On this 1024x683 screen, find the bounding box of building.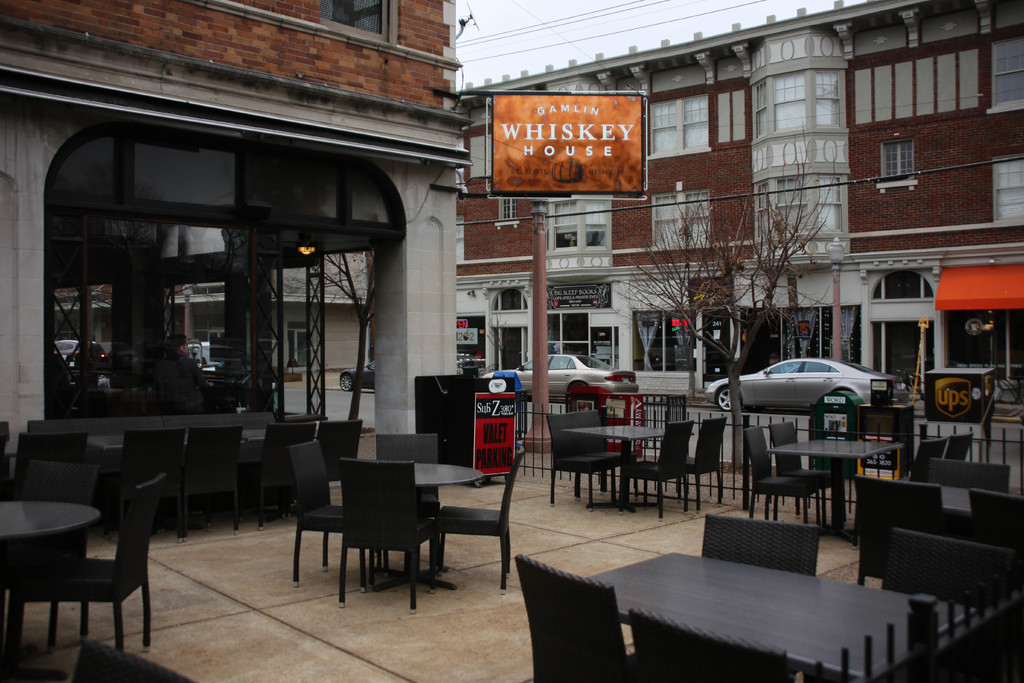
Bounding box: 0, 0, 466, 453.
